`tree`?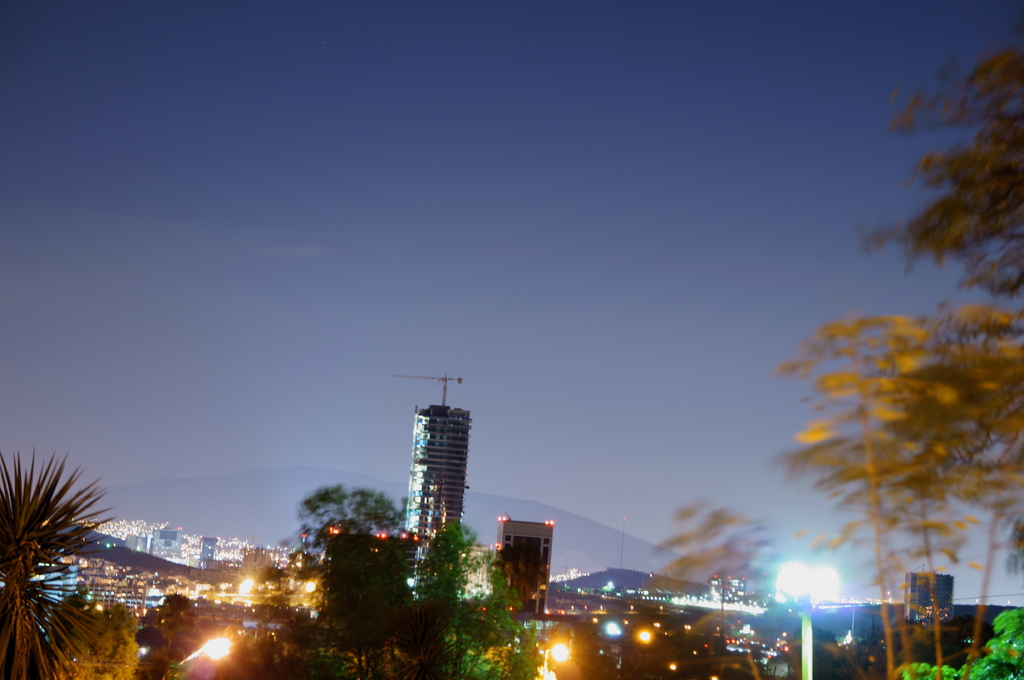
[left=46, top=603, right=146, bottom=679]
